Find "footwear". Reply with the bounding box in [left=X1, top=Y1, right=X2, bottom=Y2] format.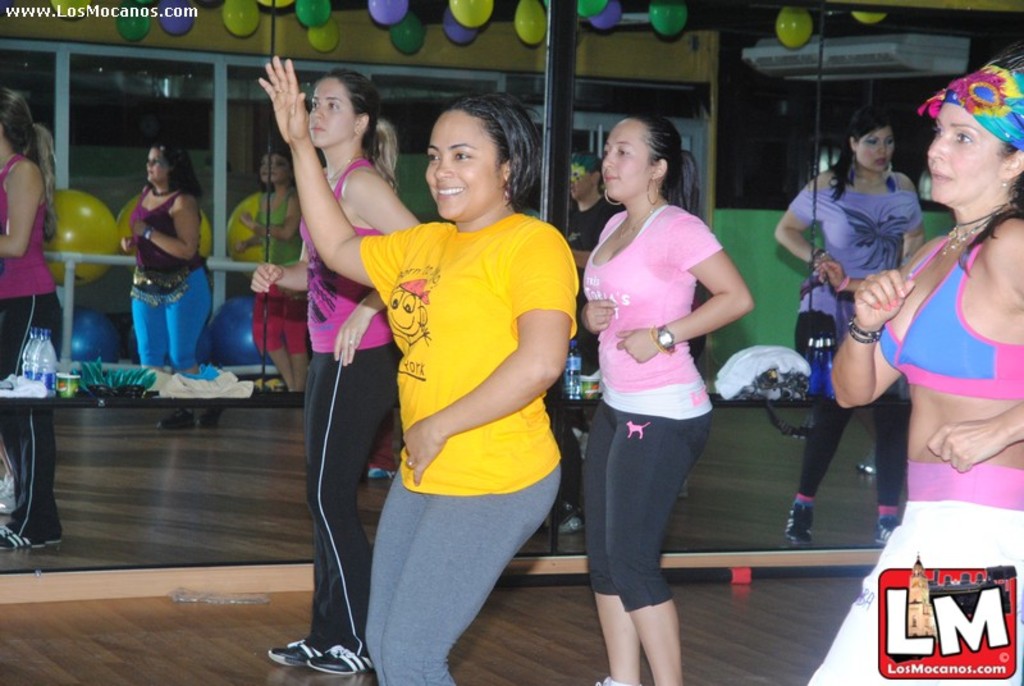
[left=783, top=498, right=815, bottom=545].
